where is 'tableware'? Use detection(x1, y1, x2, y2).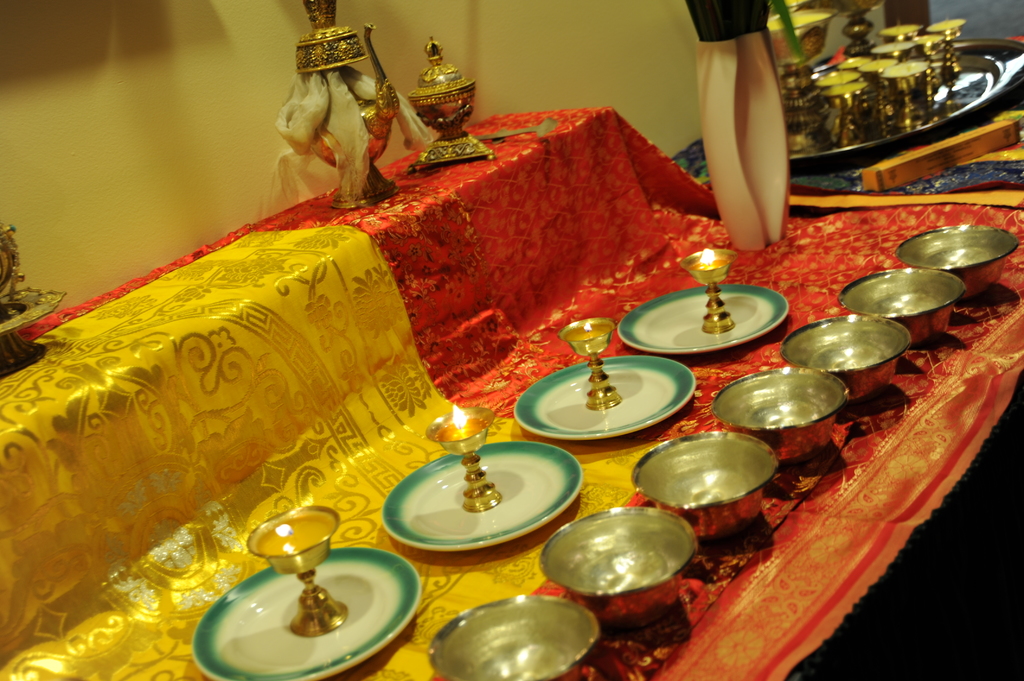
detection(191, 547, 423, 680).
